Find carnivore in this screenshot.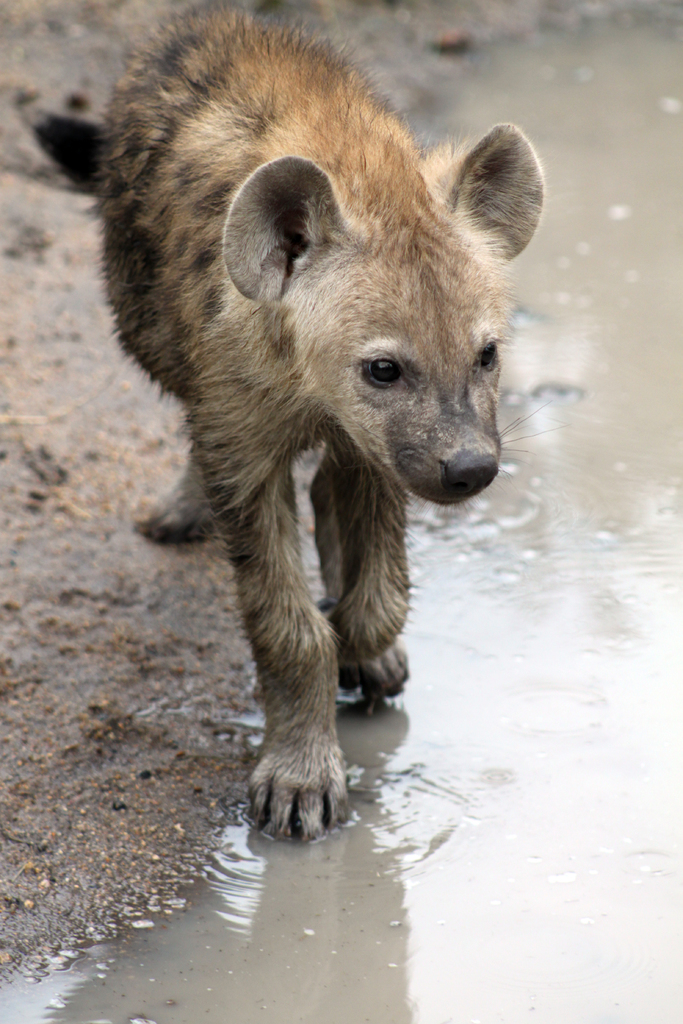
The bounding box for carnivore is bbox=(43, 22, 553, 842).
